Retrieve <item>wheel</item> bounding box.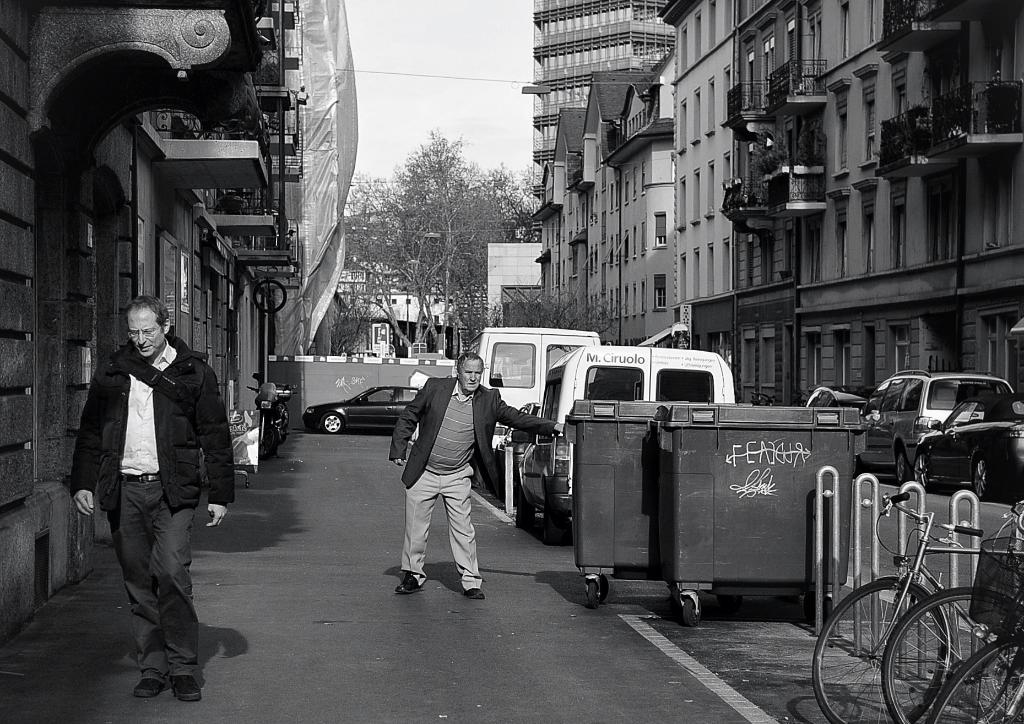
Bounding box: <bbox>326, 413, 347, 435</bbox>.
